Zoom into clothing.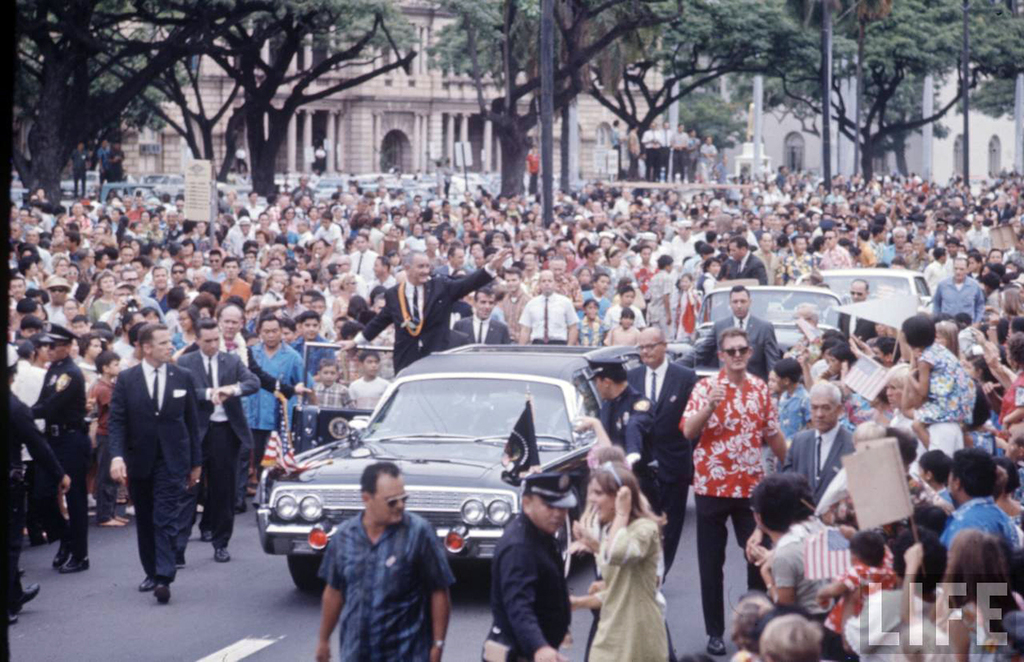
Zoom target: [931, 273, 985, 325].
